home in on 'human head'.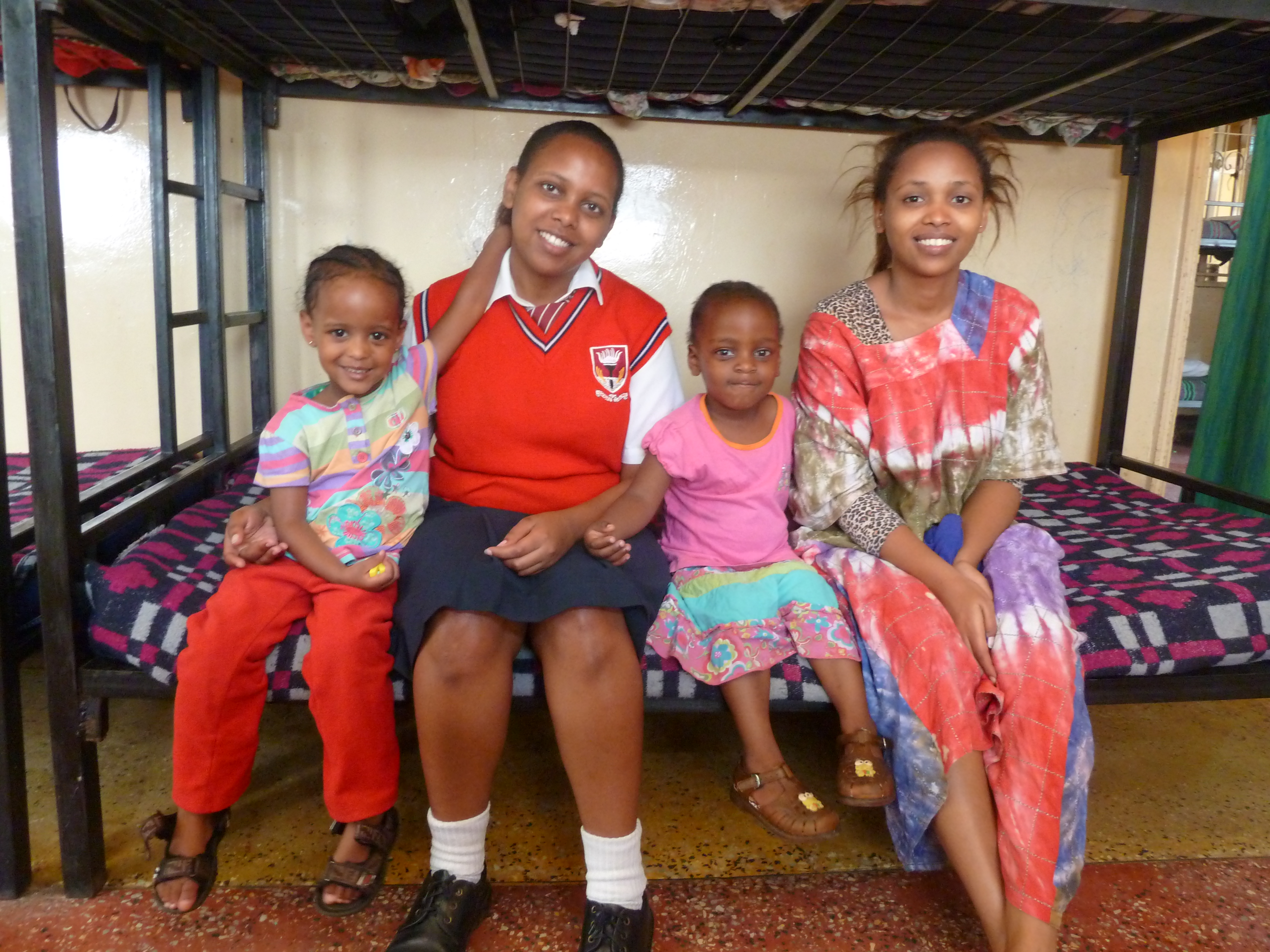
Homed in at crop(219, 89, 250, 130).
